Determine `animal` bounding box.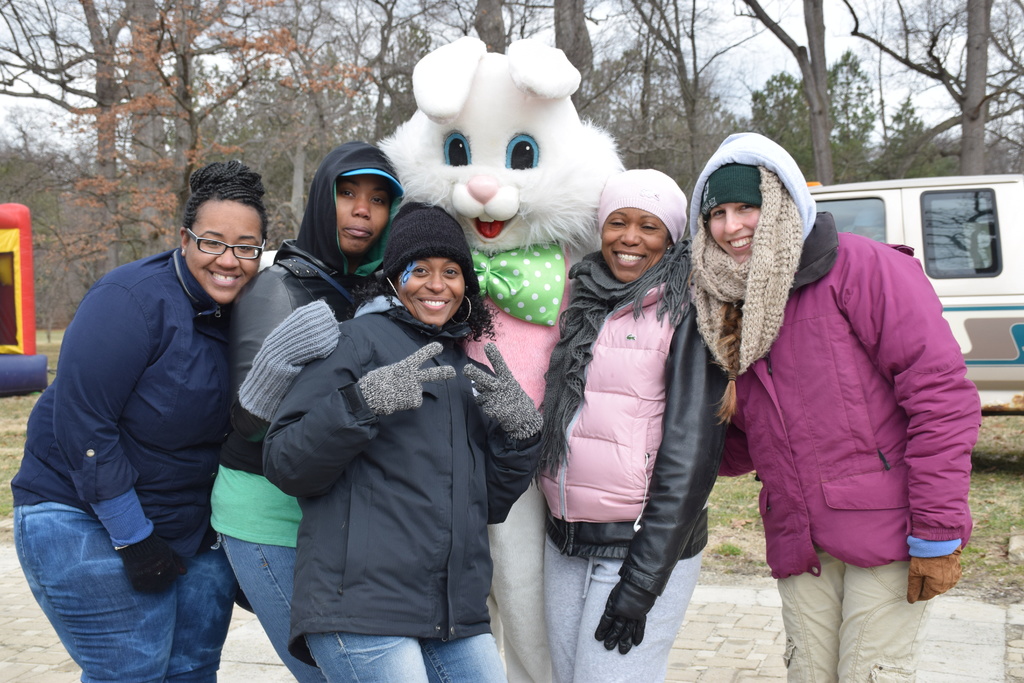
Determined: (376,30,624,682).
